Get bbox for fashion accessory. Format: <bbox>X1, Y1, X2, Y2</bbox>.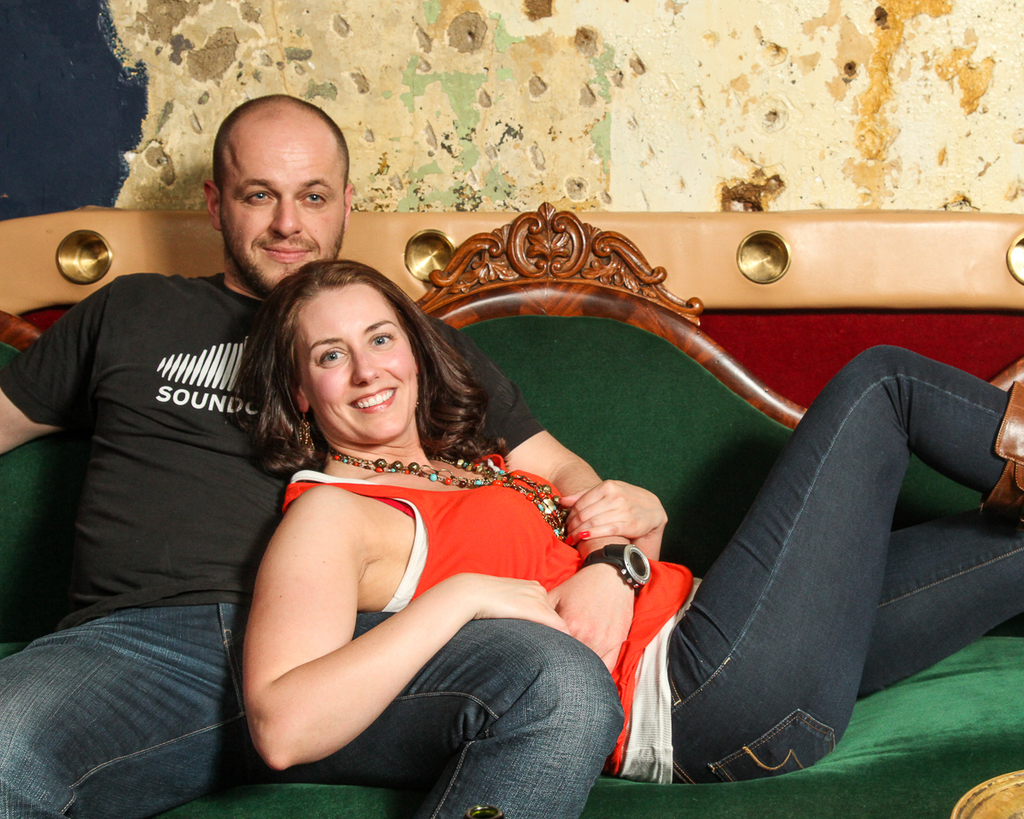
<bbox>579, 540, 650, 590</bbox>.
